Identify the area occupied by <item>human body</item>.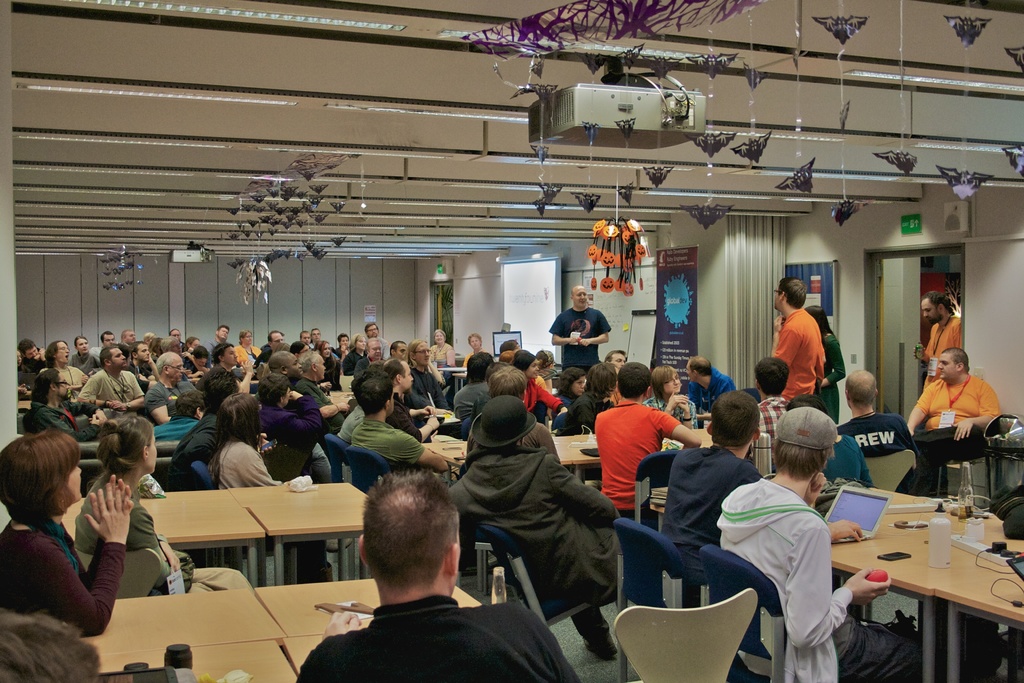
Area: 404,339,451,406.
